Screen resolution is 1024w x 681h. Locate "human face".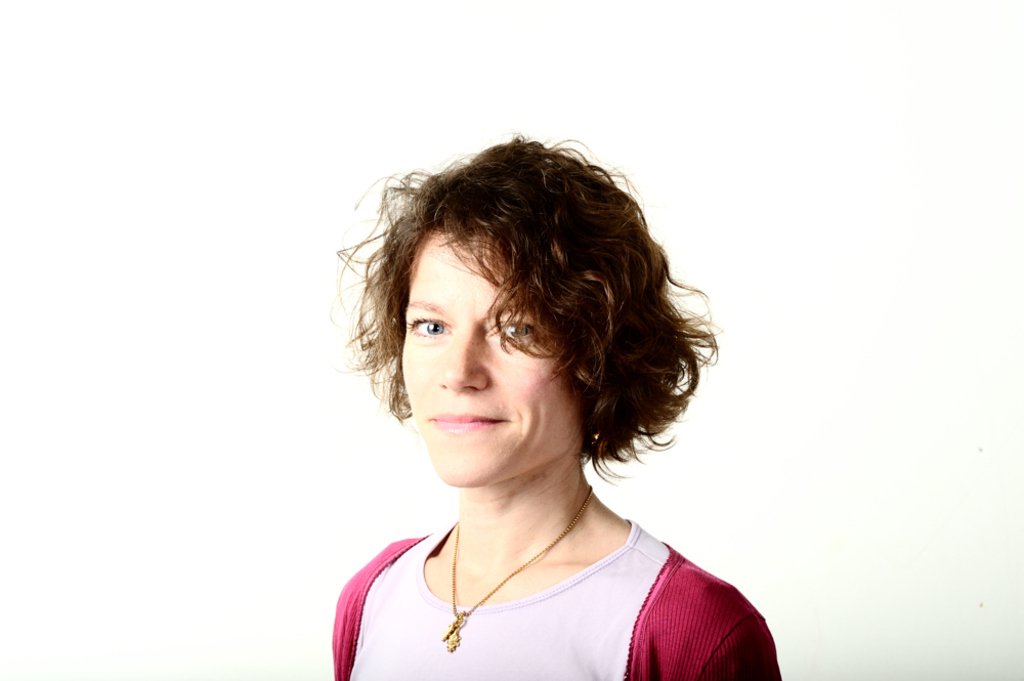
(x1=399, y1=228, x2=585, y2=490).
